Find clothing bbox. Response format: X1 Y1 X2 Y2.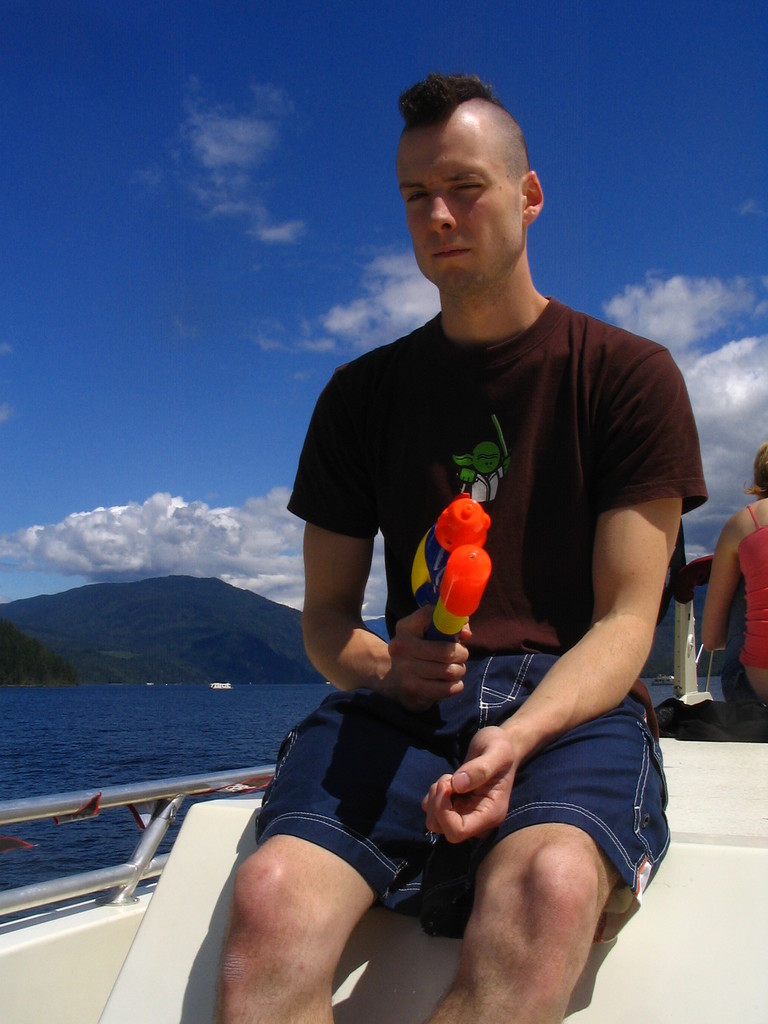
701 496 767 710.
